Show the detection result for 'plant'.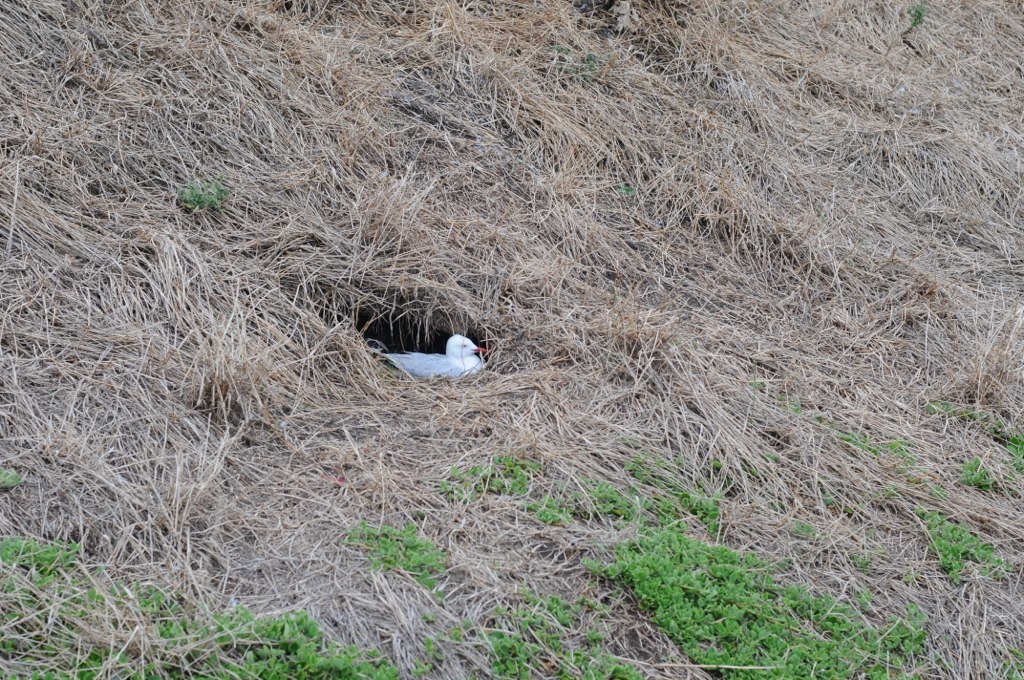
(left=906, top=1, right=925, bottom=25).
